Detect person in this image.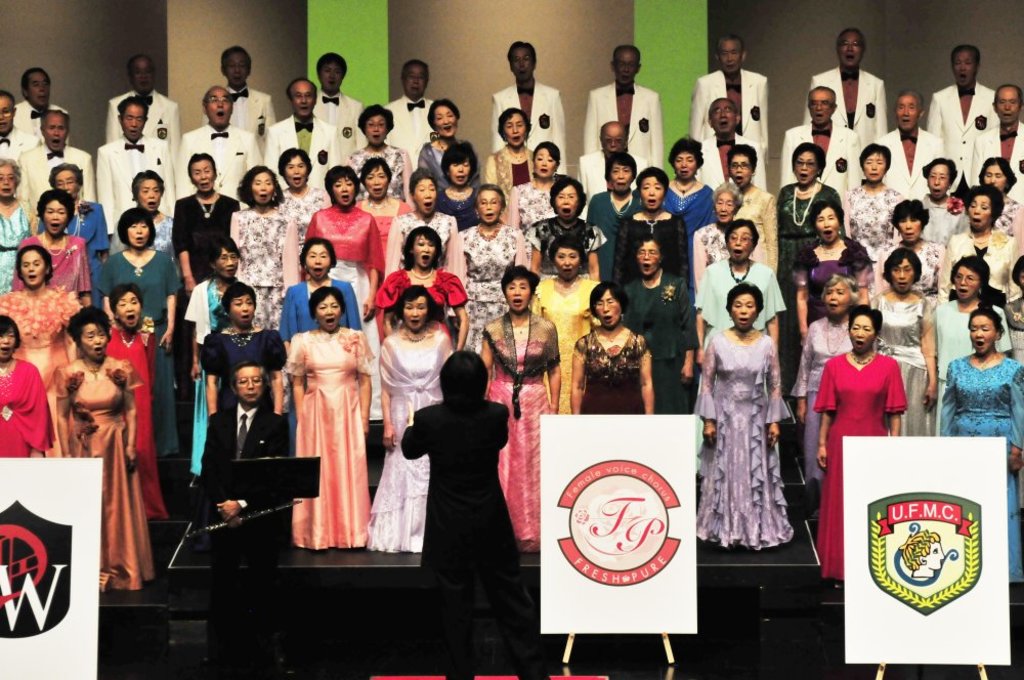
Detection: pyautogui.locateOnScreen(612, 164, 688, 282).
